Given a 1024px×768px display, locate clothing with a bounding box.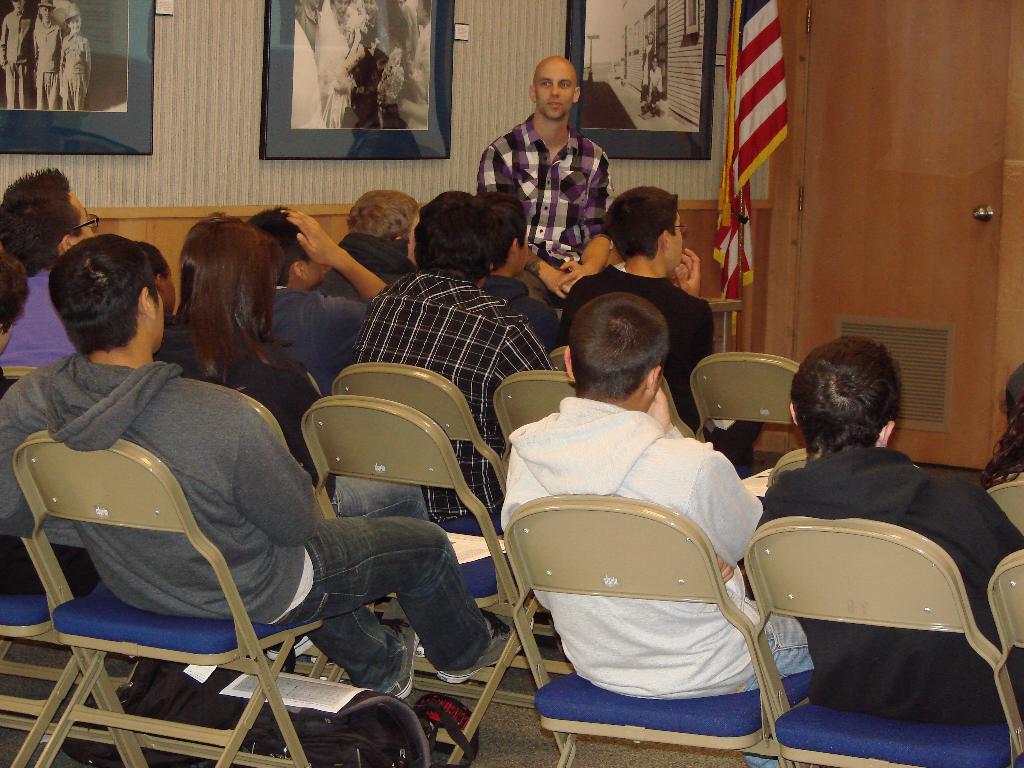
Located: Rect(0, 348, 527, 703).
